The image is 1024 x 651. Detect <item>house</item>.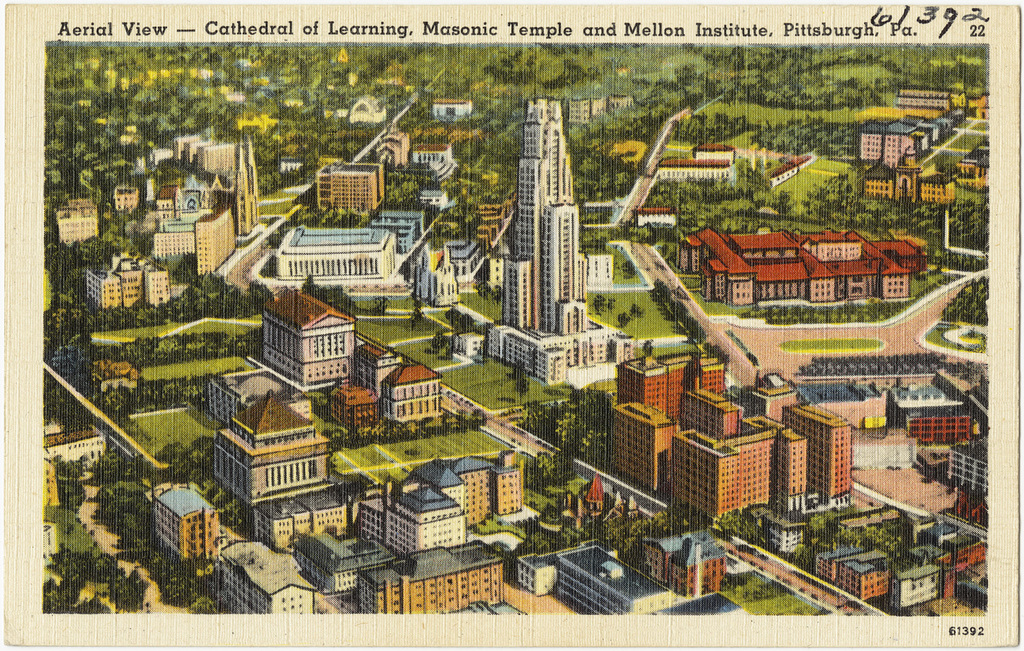
Detection: Rect(950, 145, 989, 199).
